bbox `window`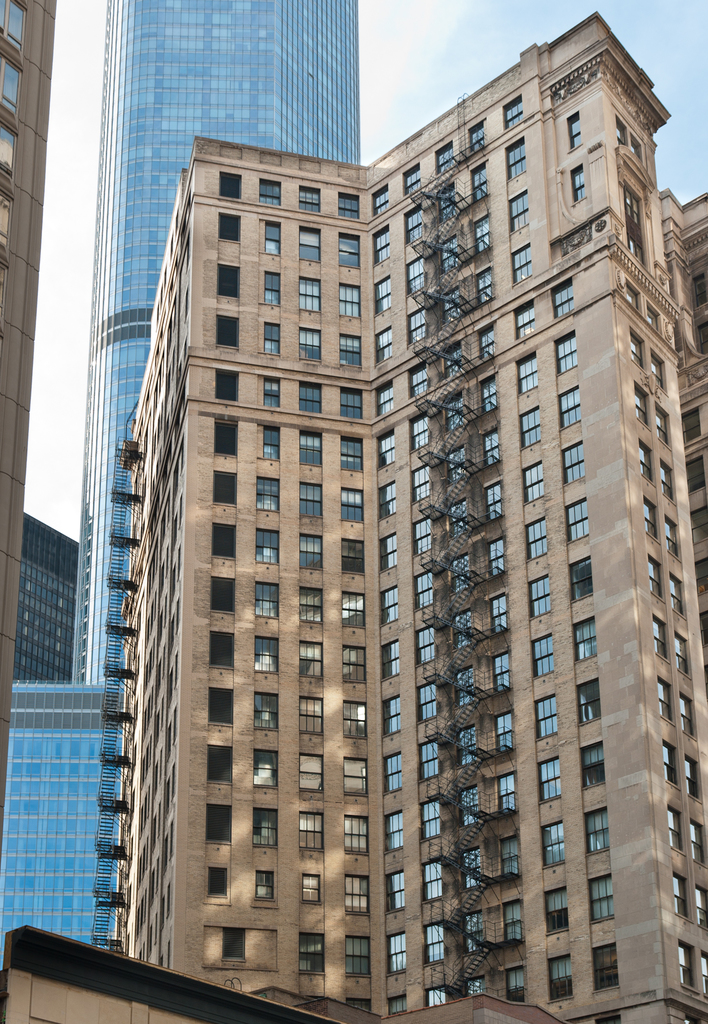
bbox=(420, 748, 438, 776)
